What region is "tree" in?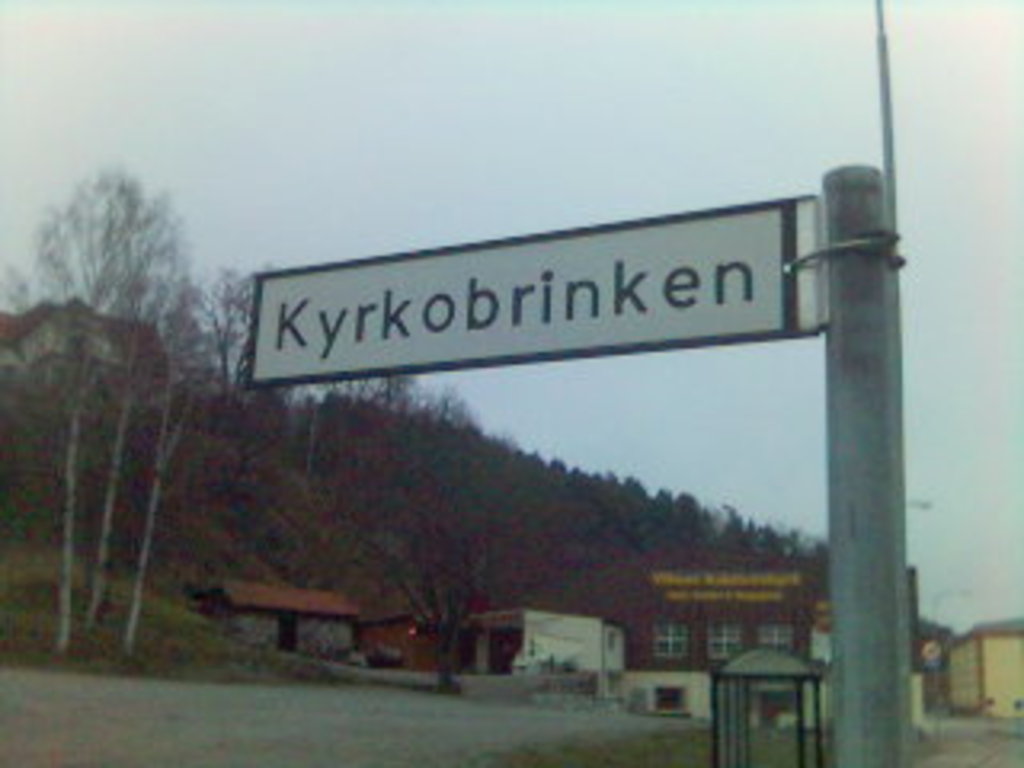
bbox(90, 246, 298, 650).
